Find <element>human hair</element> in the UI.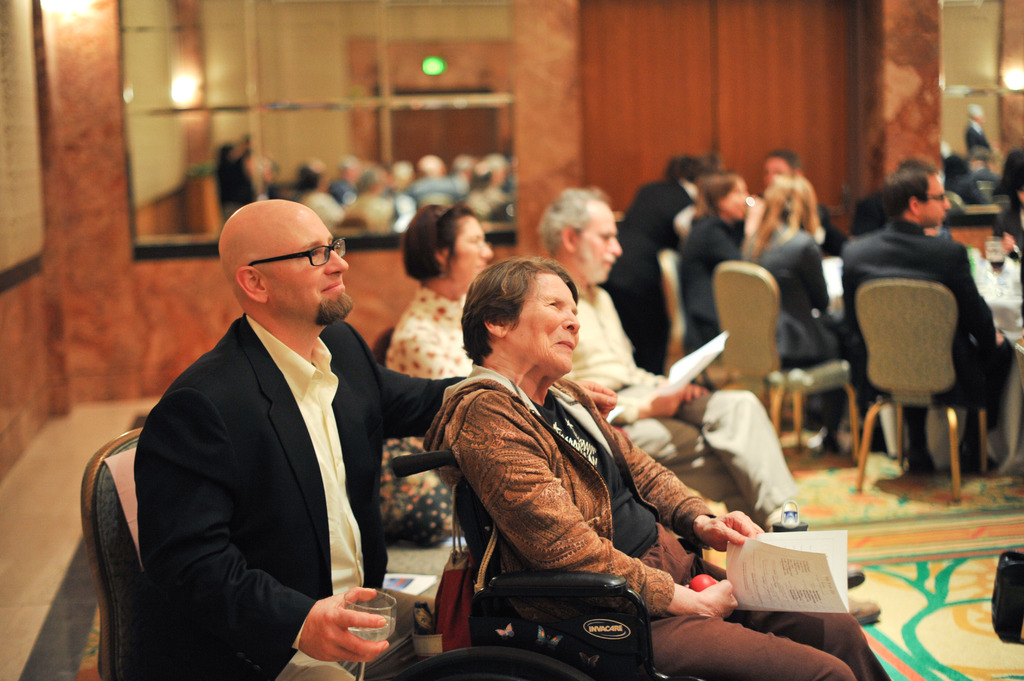
UI element at l=669, t=153, r=713, b=178.
